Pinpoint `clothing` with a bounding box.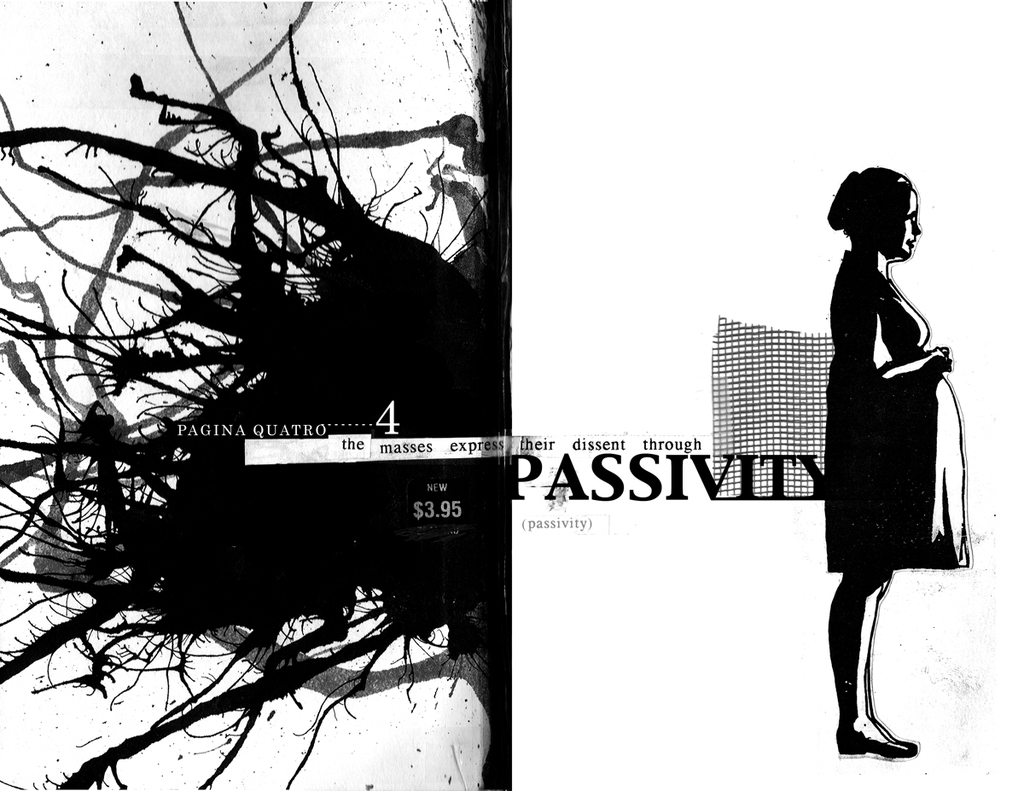
(x1=822, y1=237, x2=969, y2=598).
